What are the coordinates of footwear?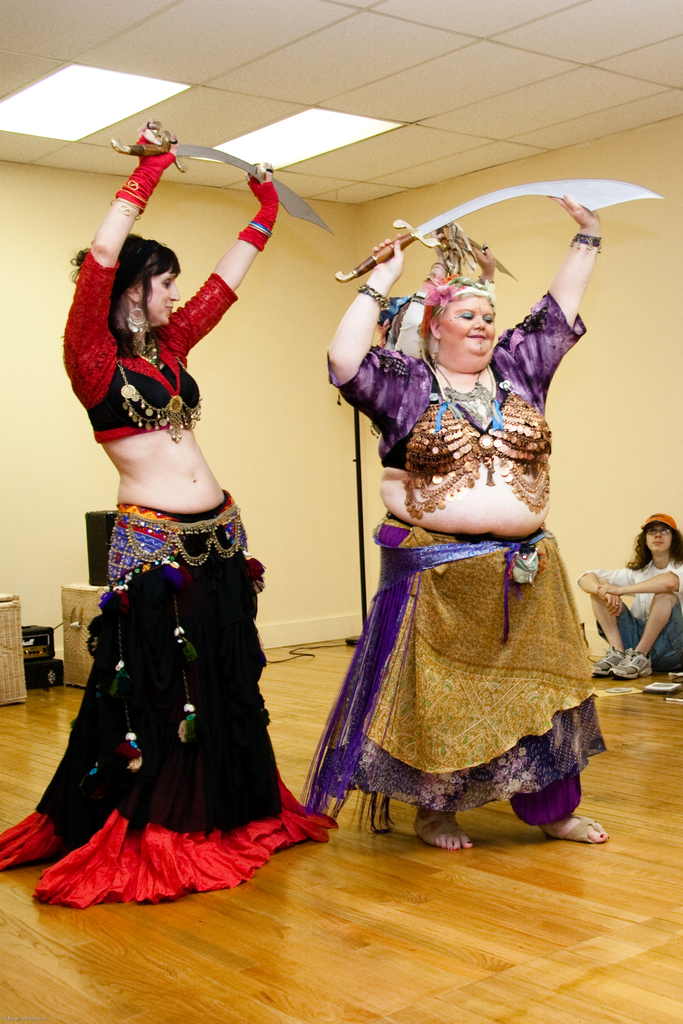
Rect(609, 644, 653, 677).
